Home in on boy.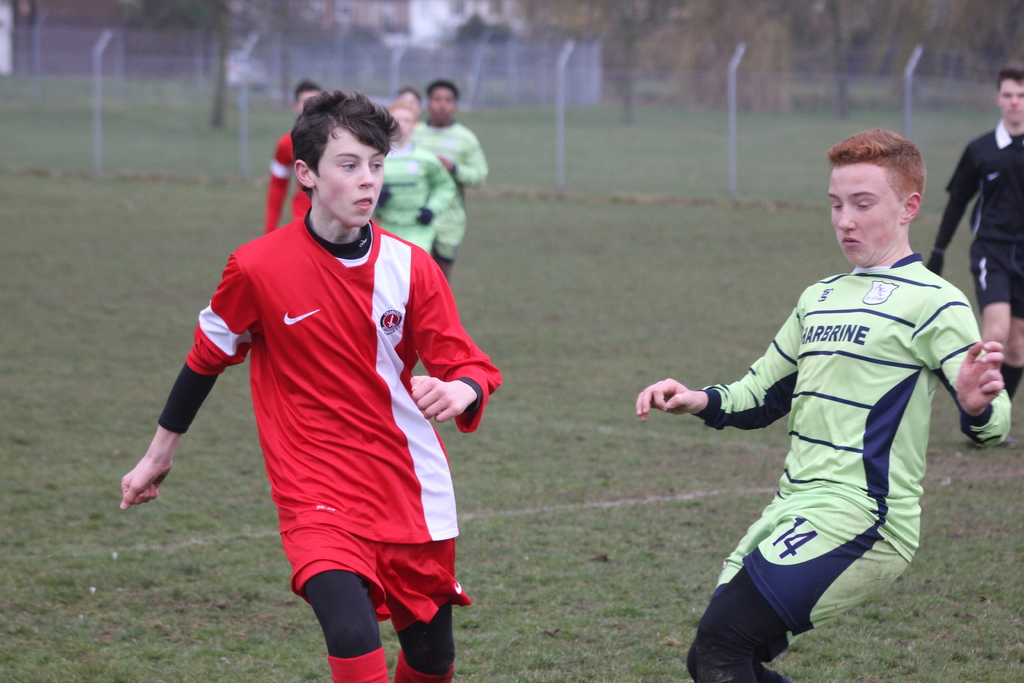
Homed in at 924/68/1022/446.
